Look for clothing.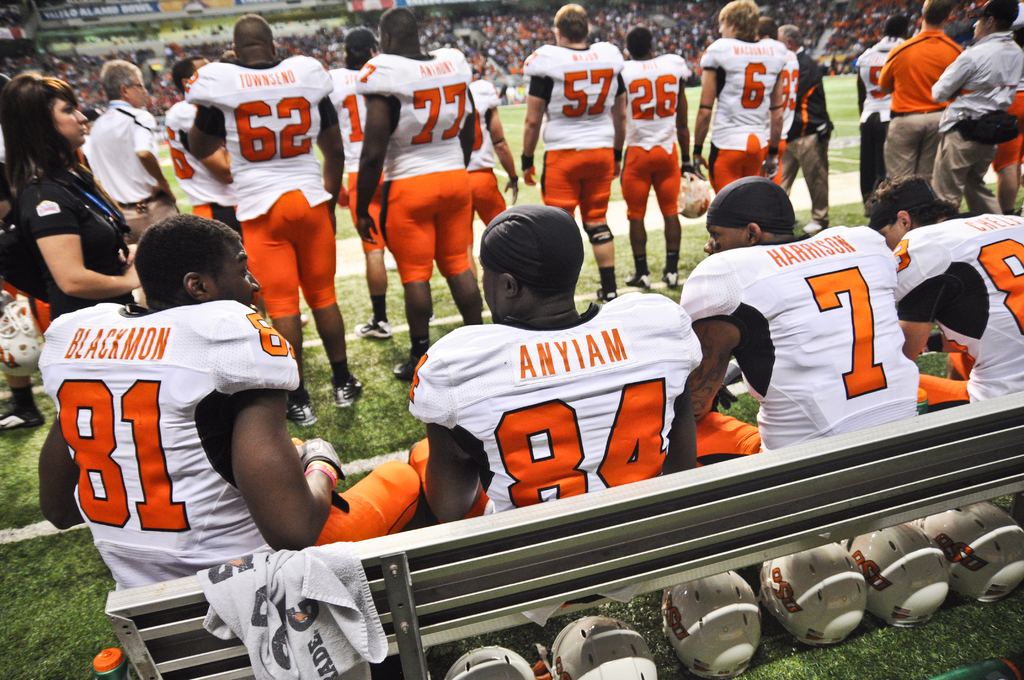
Found: left=81, top=102, right=168, bottom=244.
